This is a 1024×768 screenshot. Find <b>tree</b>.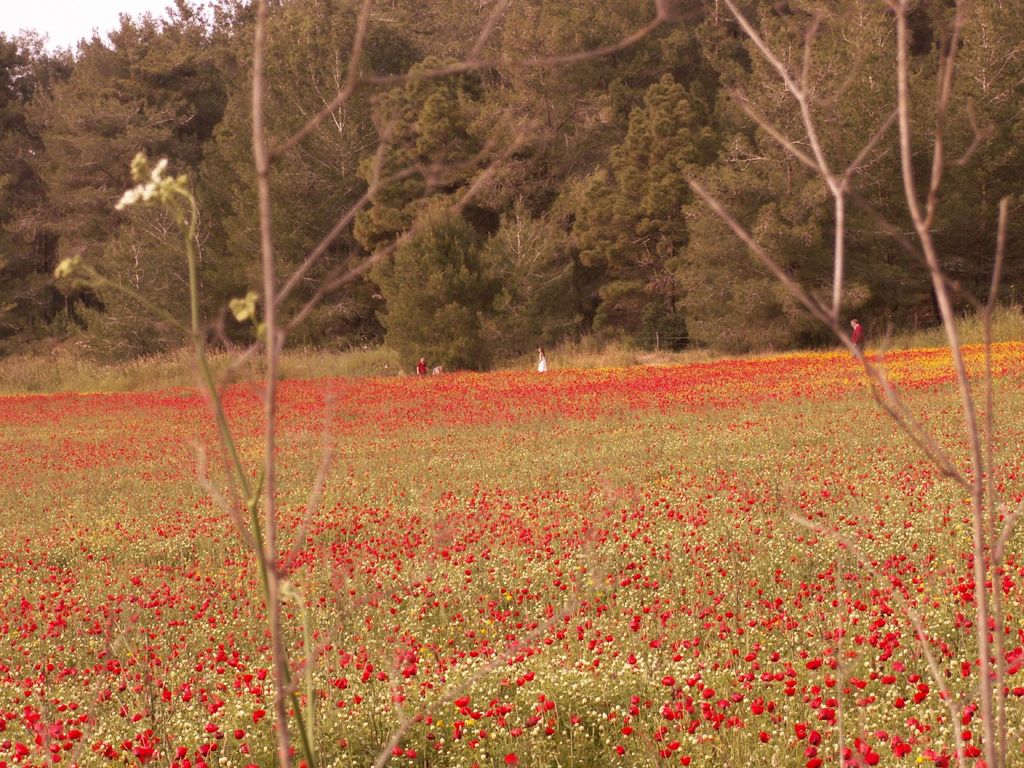
Bounding box: Rect(673, 152, 871, 352).
